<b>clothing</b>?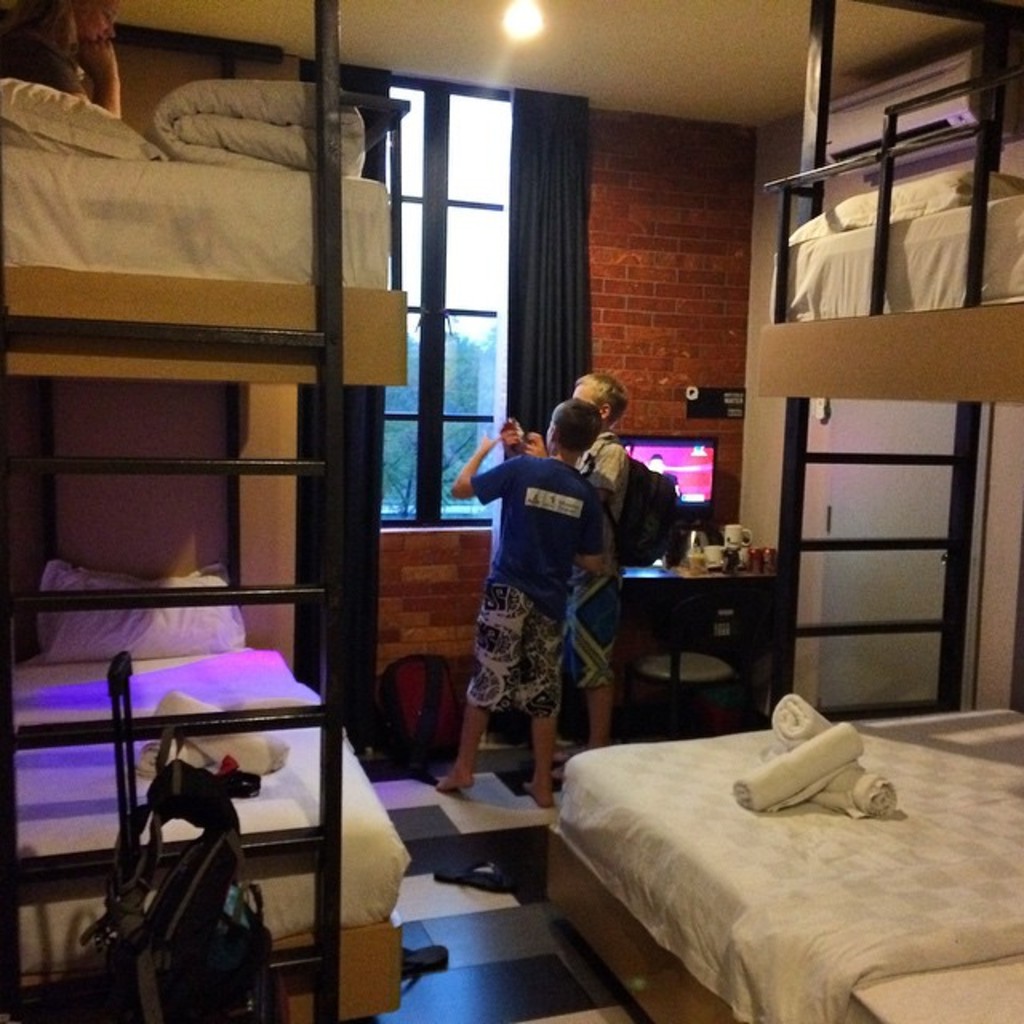
(x1=571, y1=422, x2=630, y2=693)
